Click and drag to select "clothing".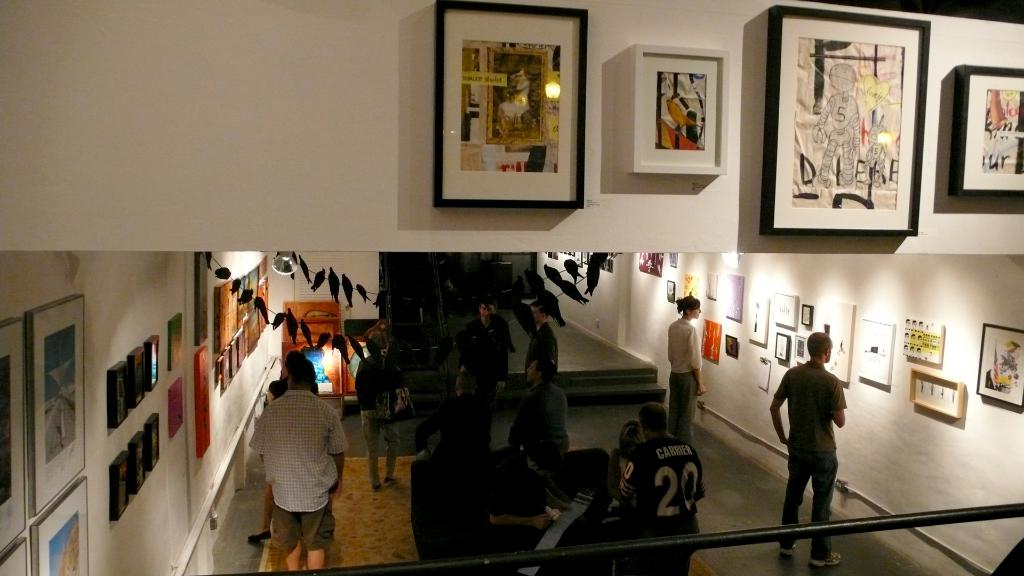
Selection: <bbox>525, 321, 557, 390</bbox>.
